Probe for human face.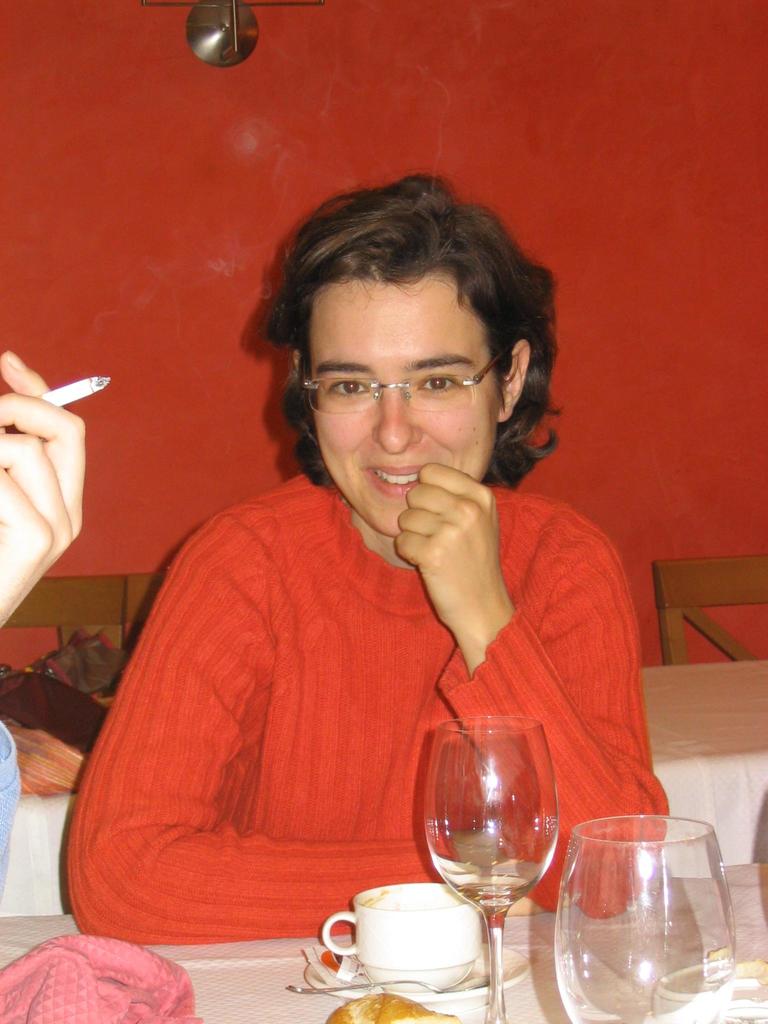
Probe result: [303, 270, 506, 536].
